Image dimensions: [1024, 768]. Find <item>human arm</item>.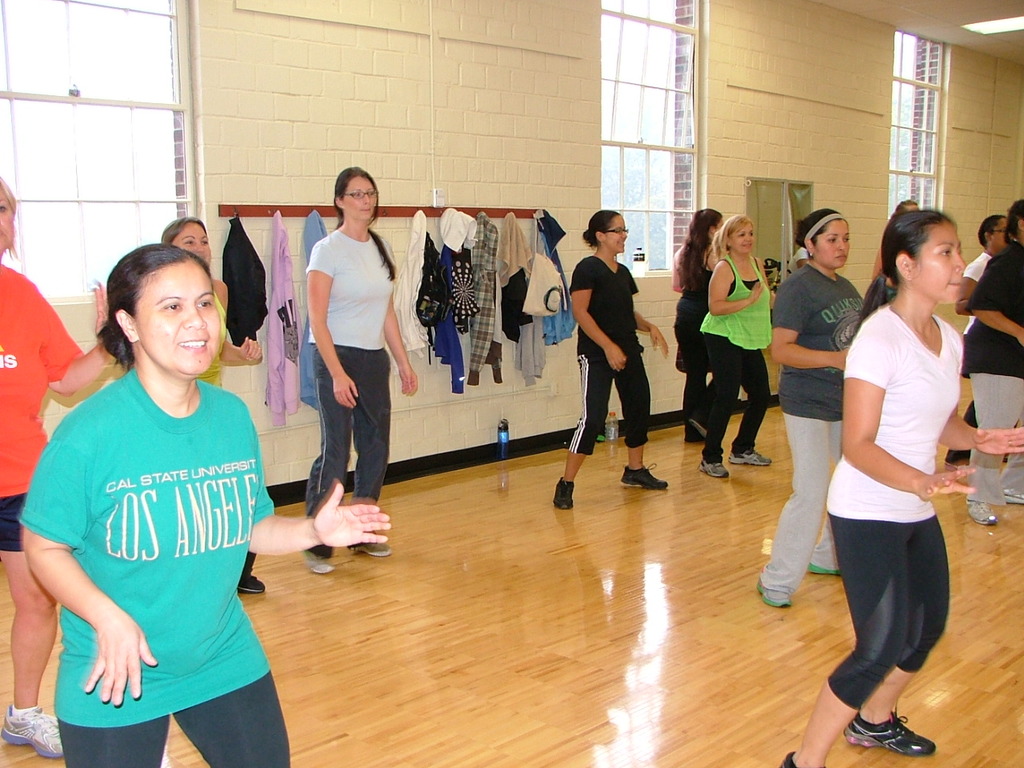
[x1=954, y1=243, x2=1023, y2=350].
